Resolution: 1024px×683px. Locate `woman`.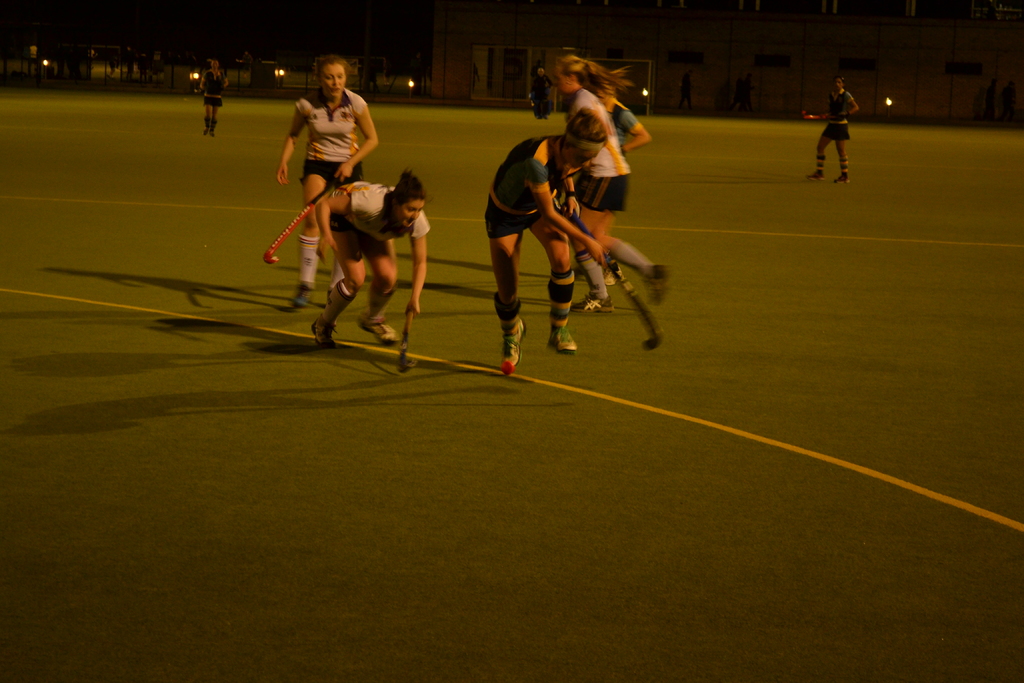
[left=278, top=54, right=380, bottom=309].
